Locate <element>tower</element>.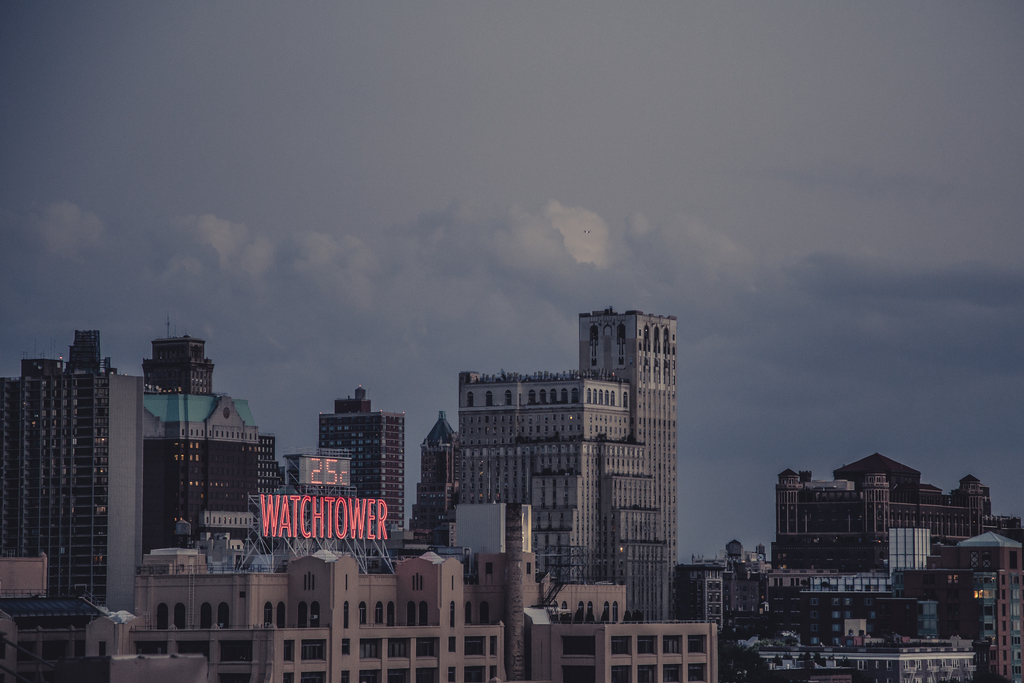
Bounding box: pyautogui.locateOnScreen(778, 466, 813, 539).
